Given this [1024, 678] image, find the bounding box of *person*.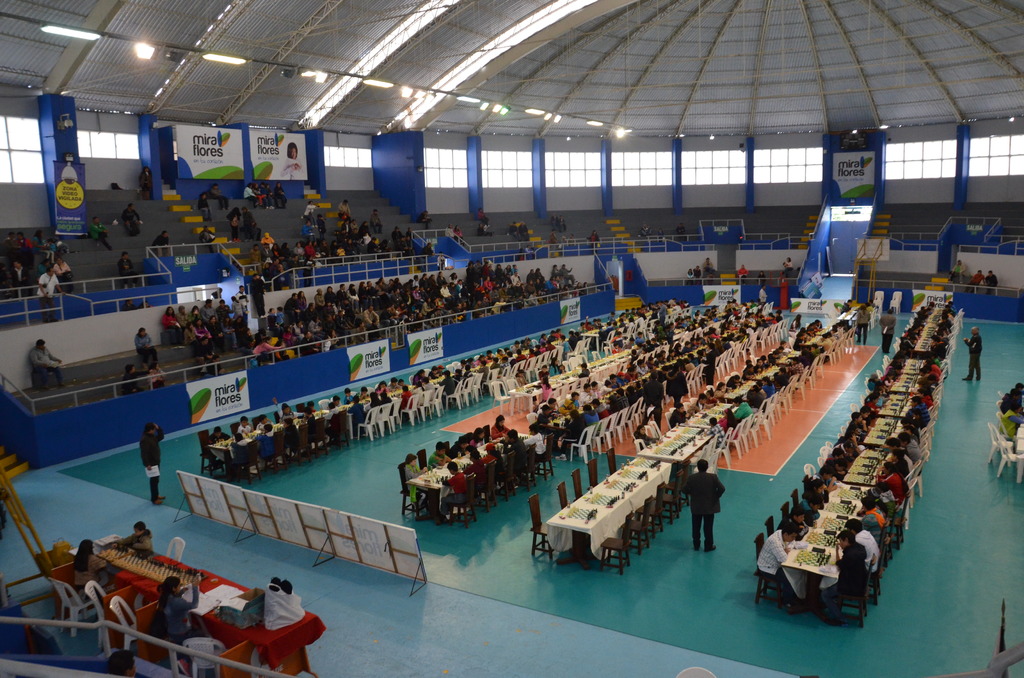
detection(184, 321, 202, 366).
